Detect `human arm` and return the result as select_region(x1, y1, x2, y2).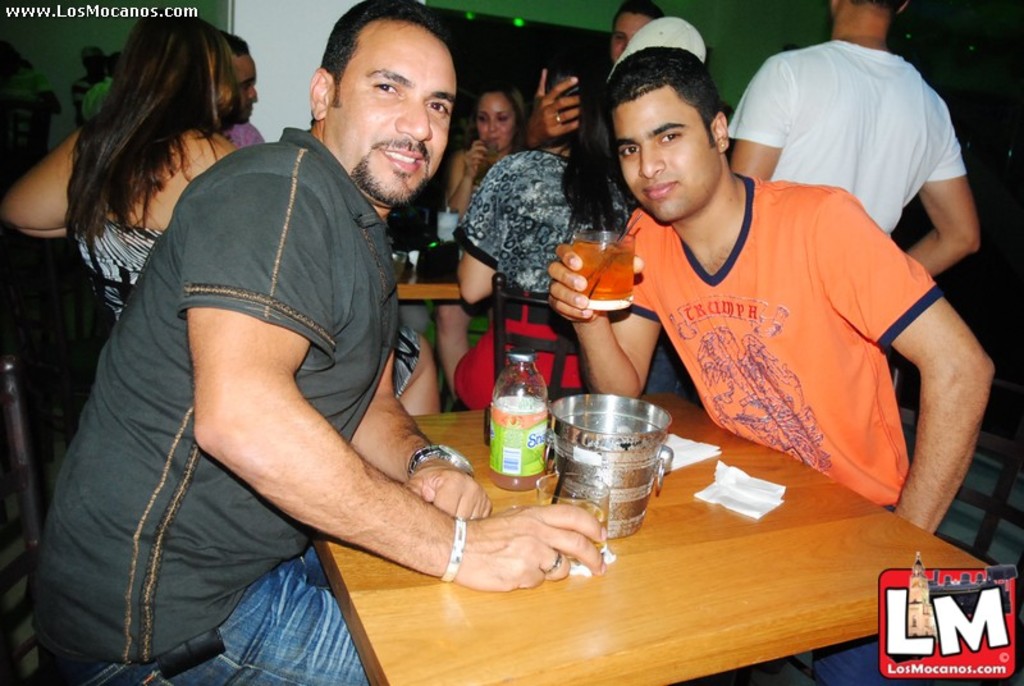
select_region(518, 69, 607, 156).
